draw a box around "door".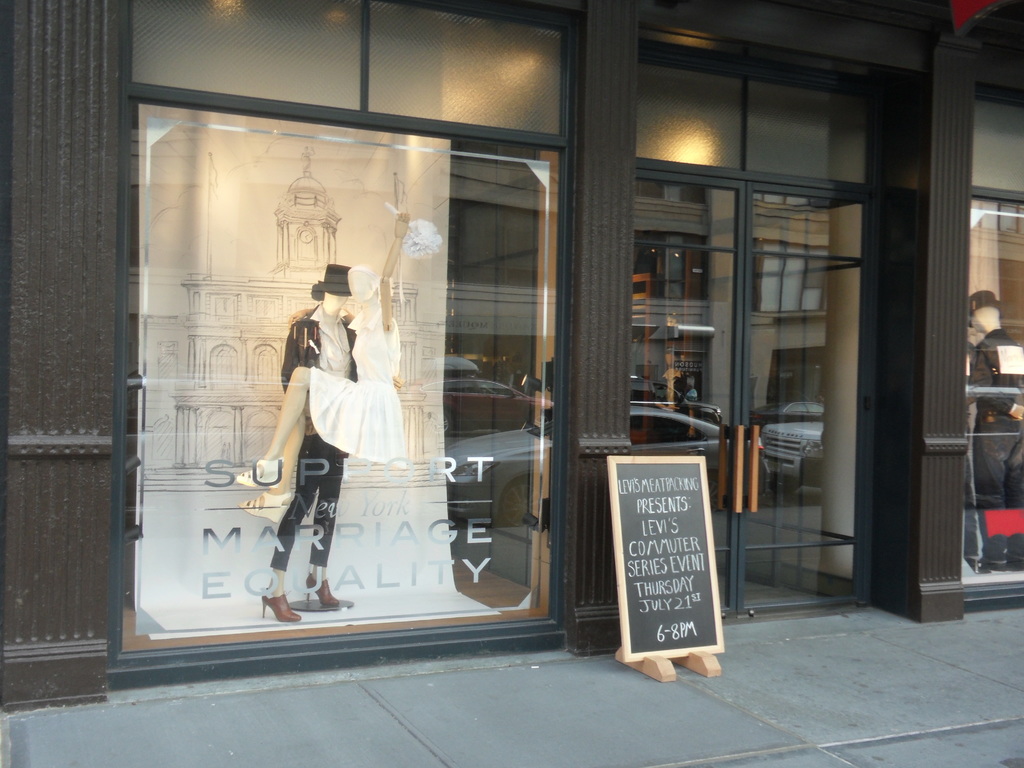
bbox(644, 58, 906, 593).
